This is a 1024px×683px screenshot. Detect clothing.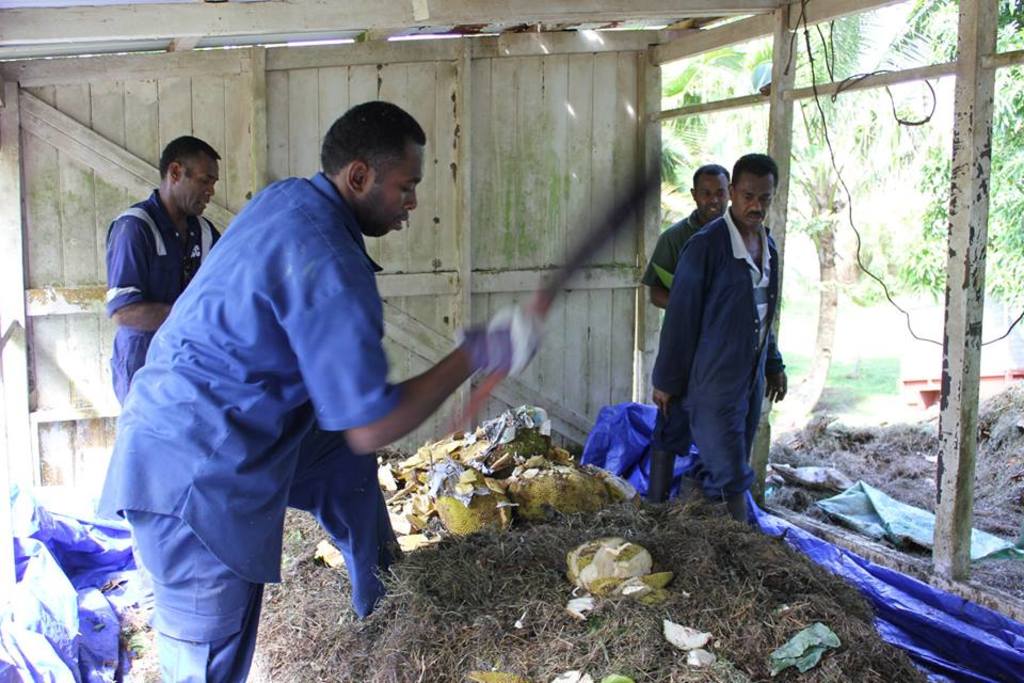
<bbox>101, 187, 220, 407</bbox>.
